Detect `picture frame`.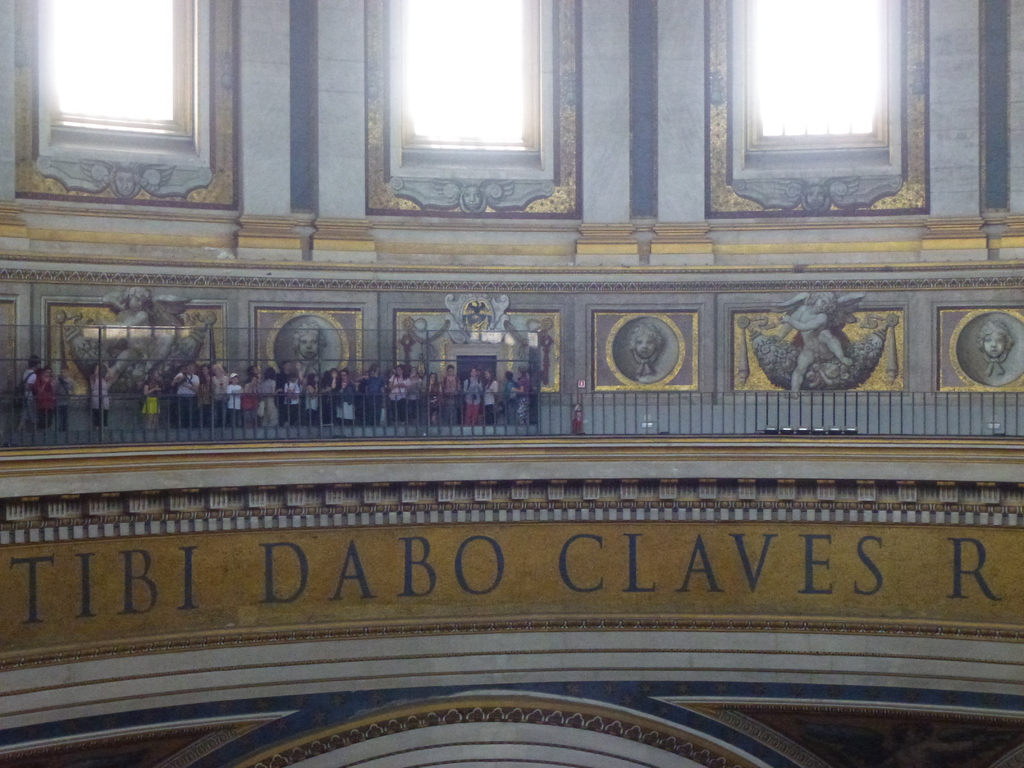
Detected at [left=726, top=305, right=909, bottom=396].
